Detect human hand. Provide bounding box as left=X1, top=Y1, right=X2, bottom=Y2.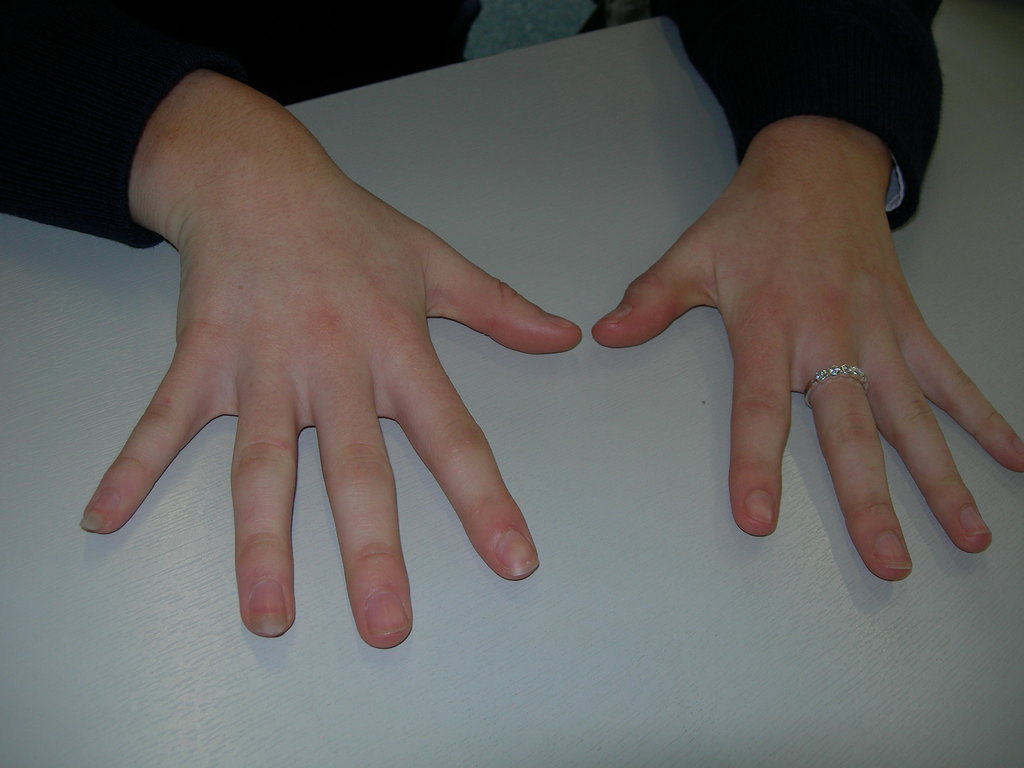
left=591, top=148, right=1023, bottom=584.
